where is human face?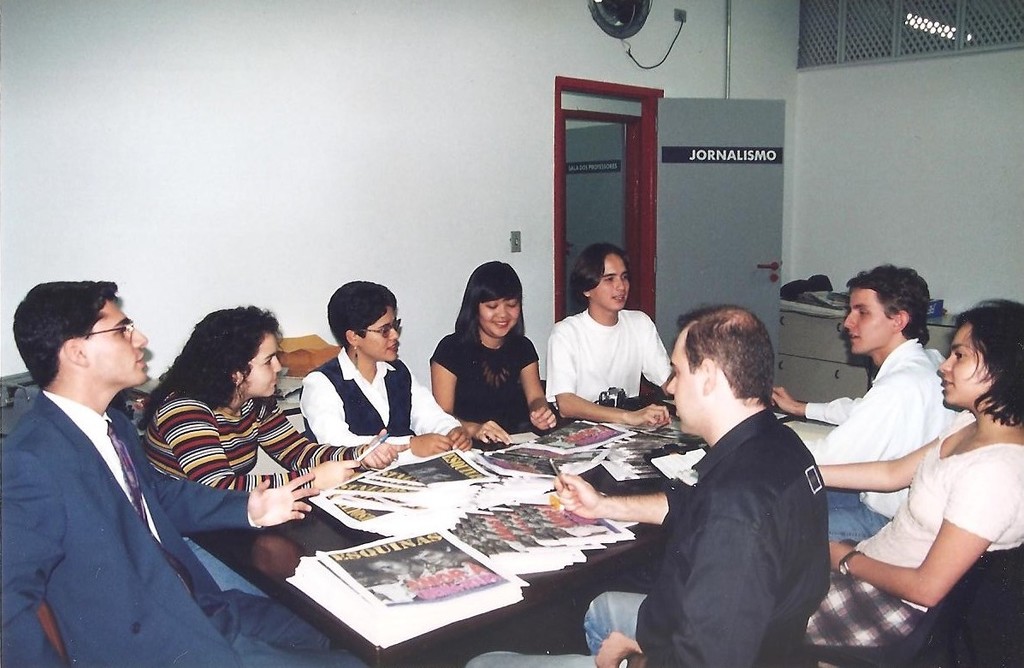
left=86, top=301, right=150, bottom=381.
